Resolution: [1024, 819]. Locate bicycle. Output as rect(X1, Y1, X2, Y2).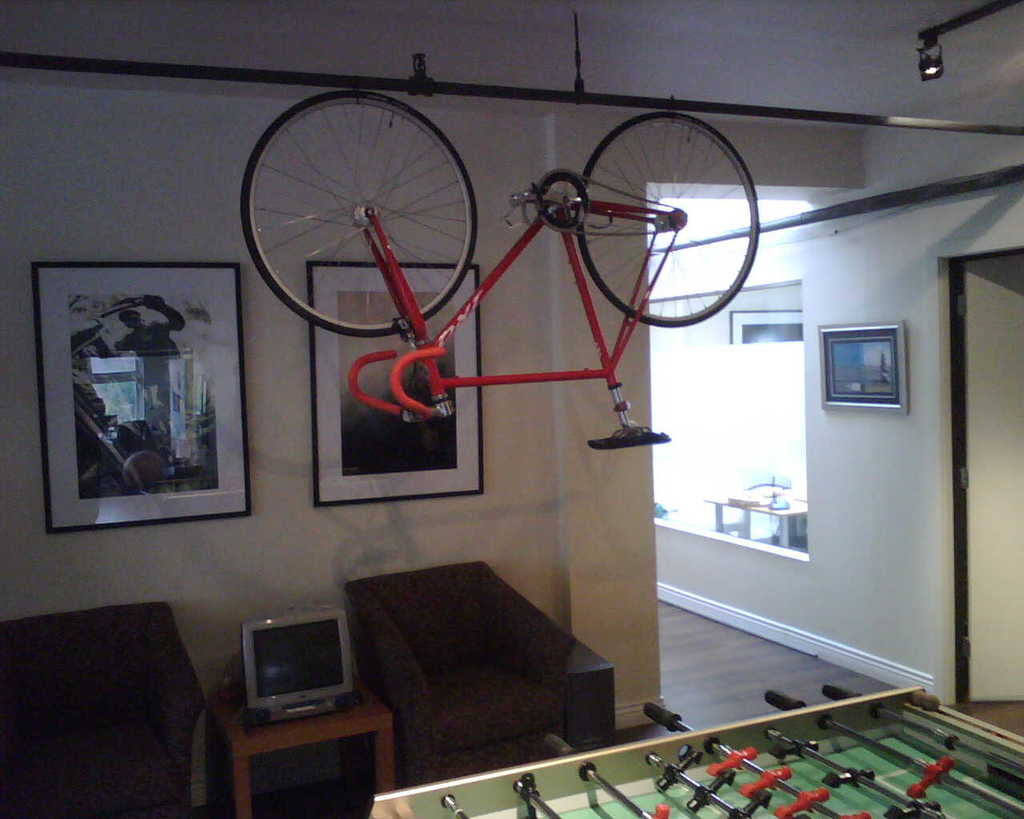
rect(256, 25, 746, 469).
